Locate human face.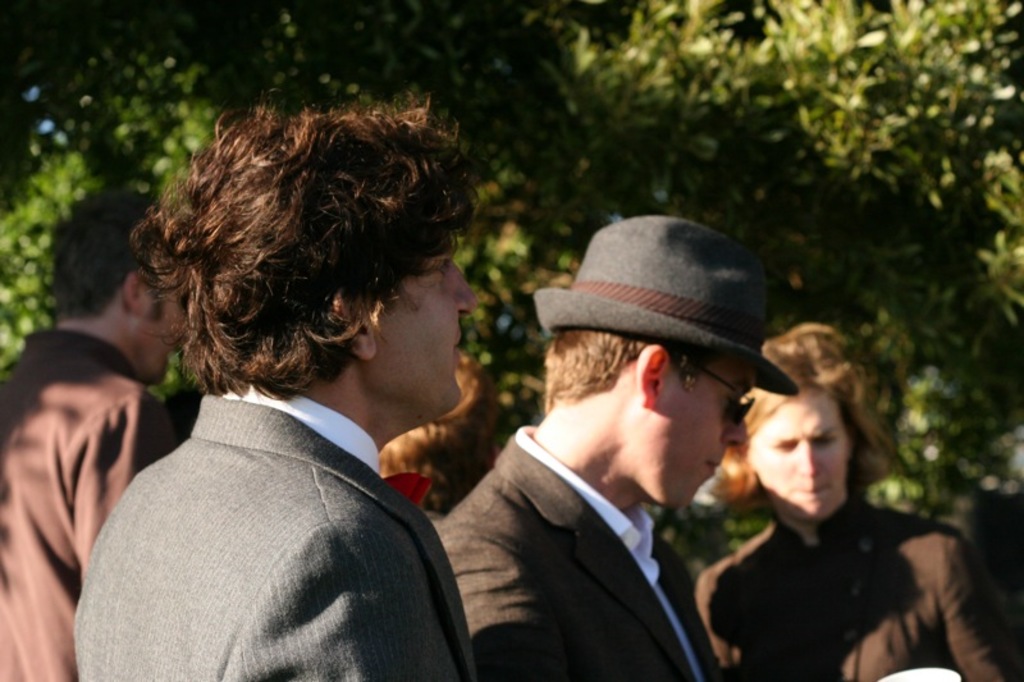
Bounding box: BBox(657, 352, 746, 508).
